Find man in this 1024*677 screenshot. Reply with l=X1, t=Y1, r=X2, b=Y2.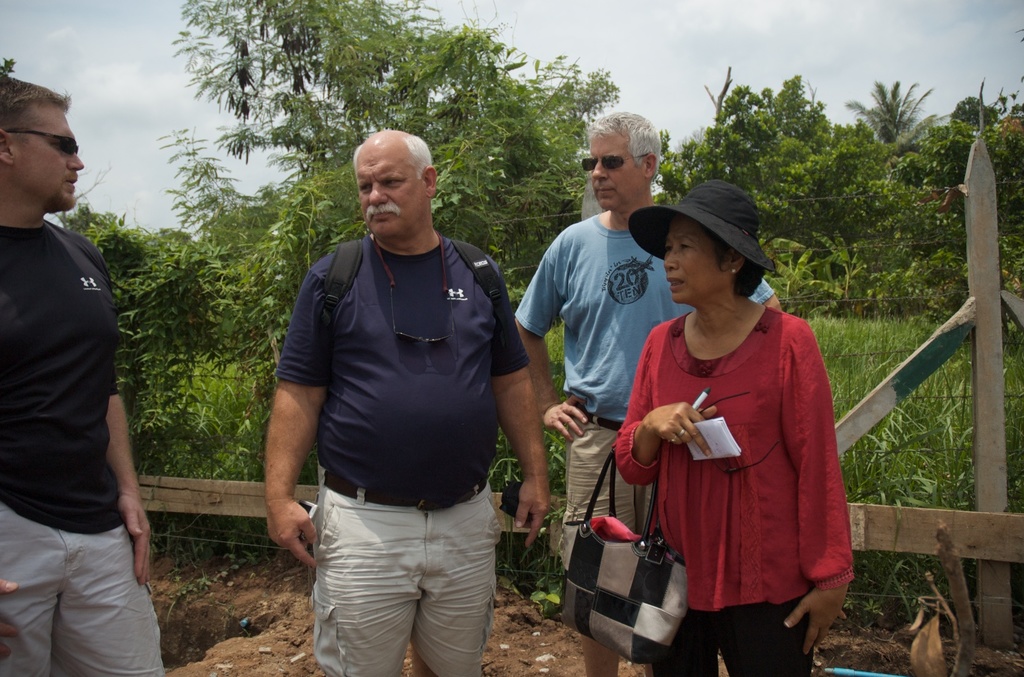
l=513, t=108, r=784, b=676.
